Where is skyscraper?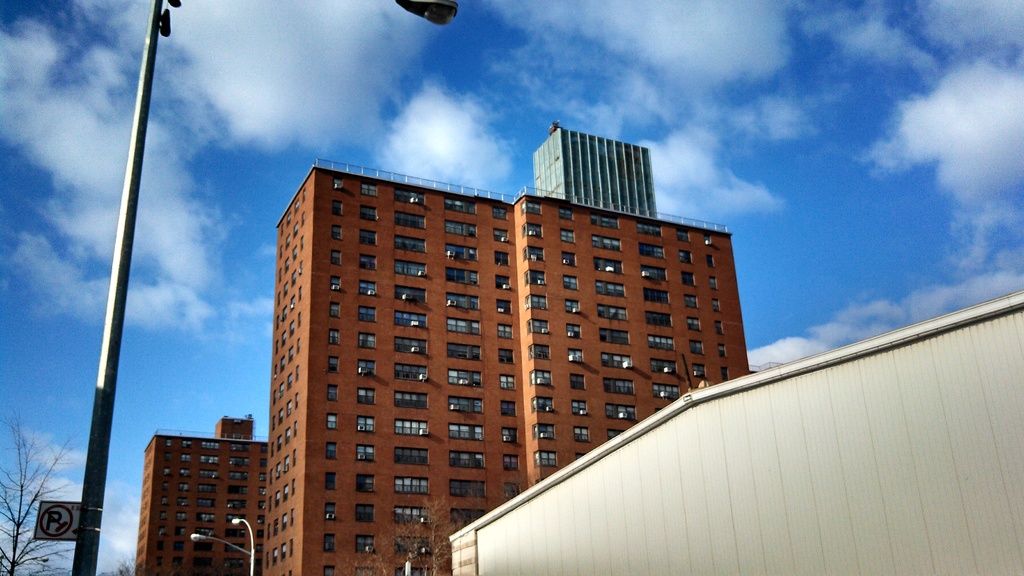
BBox(228, 166, 754, 562).
